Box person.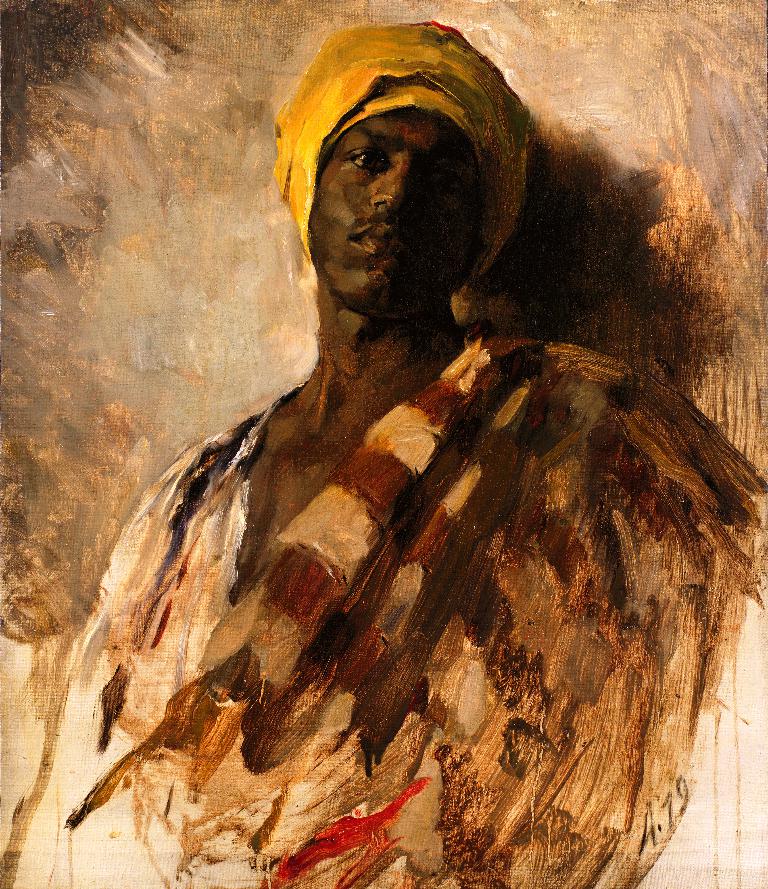
bbox(0, 22, 767, 888).
